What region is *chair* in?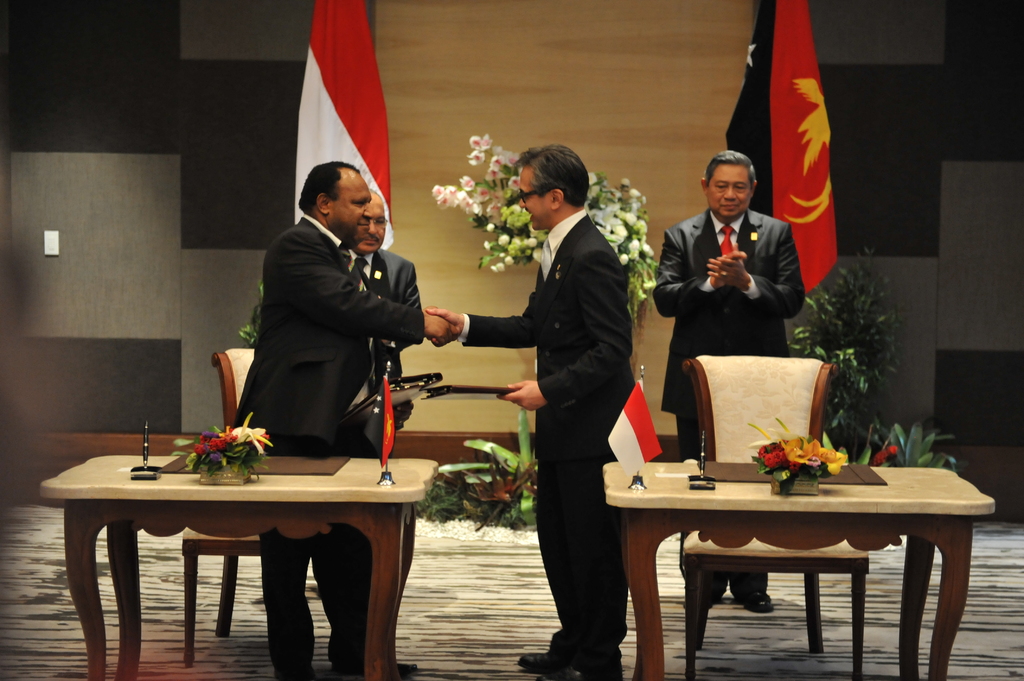
crop(677, 353, 870, 655).
